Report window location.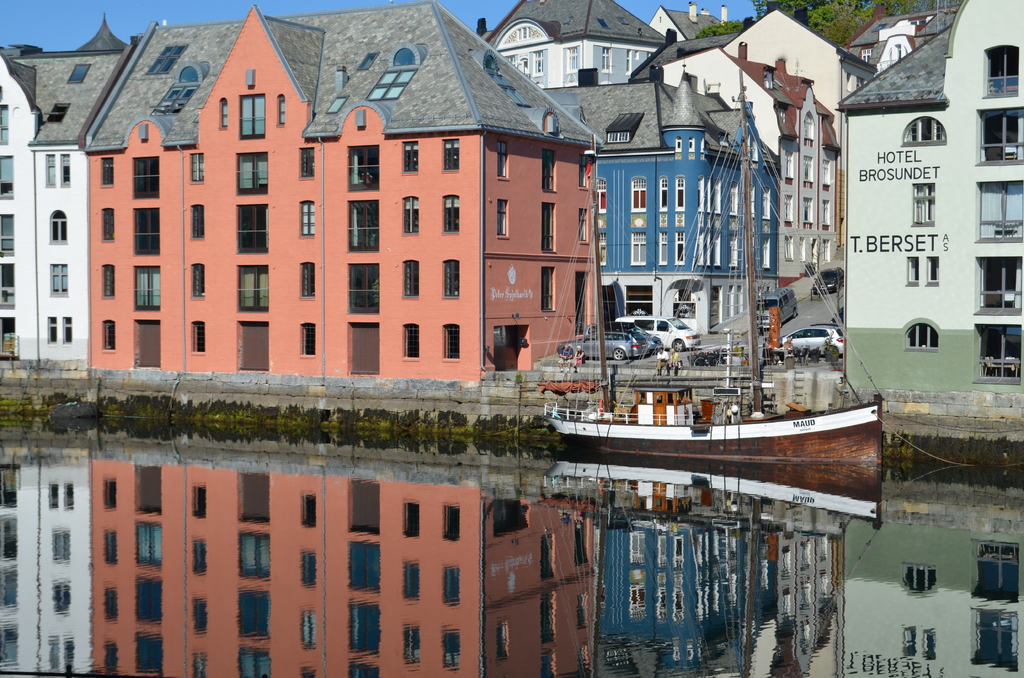
Report: locate(188, 150, 205, 181).
